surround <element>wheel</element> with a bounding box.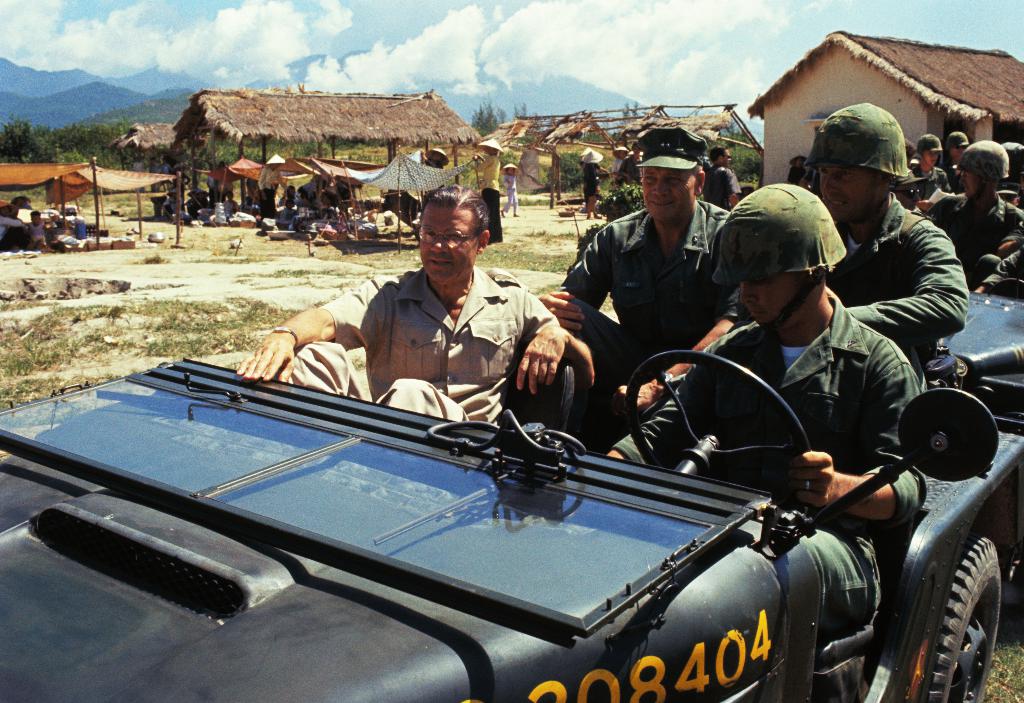
<region>900, 530, 1005, 695</region>.
